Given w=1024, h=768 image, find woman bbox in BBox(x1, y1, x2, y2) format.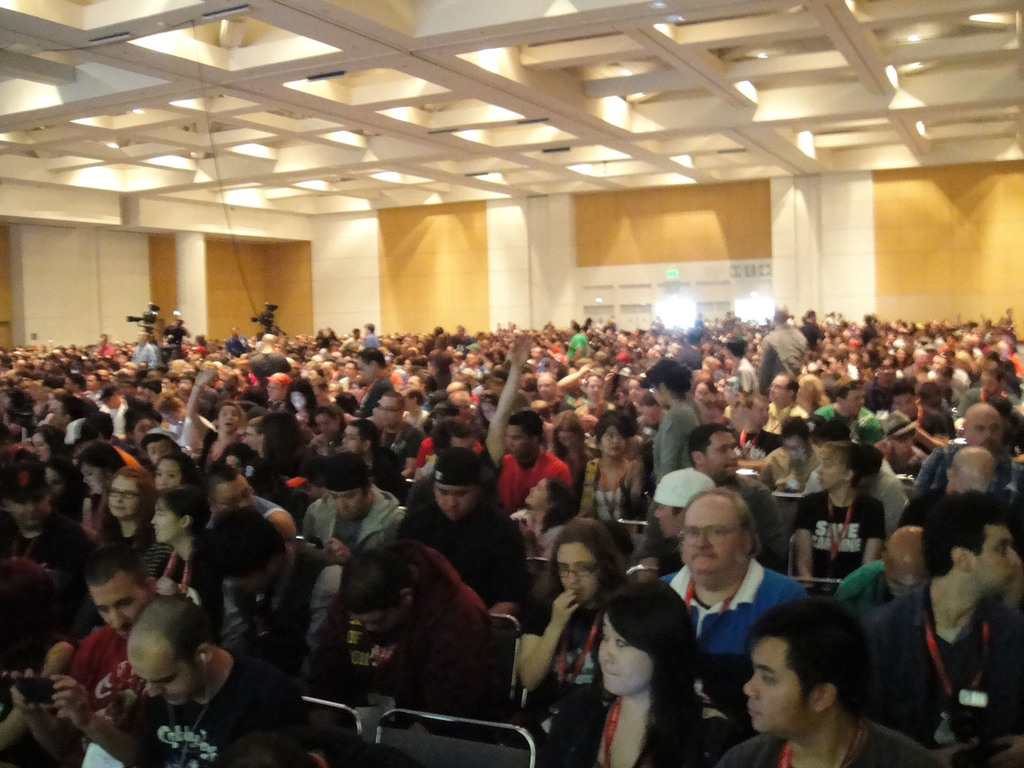
BBox(542, 575, 726, 767).
